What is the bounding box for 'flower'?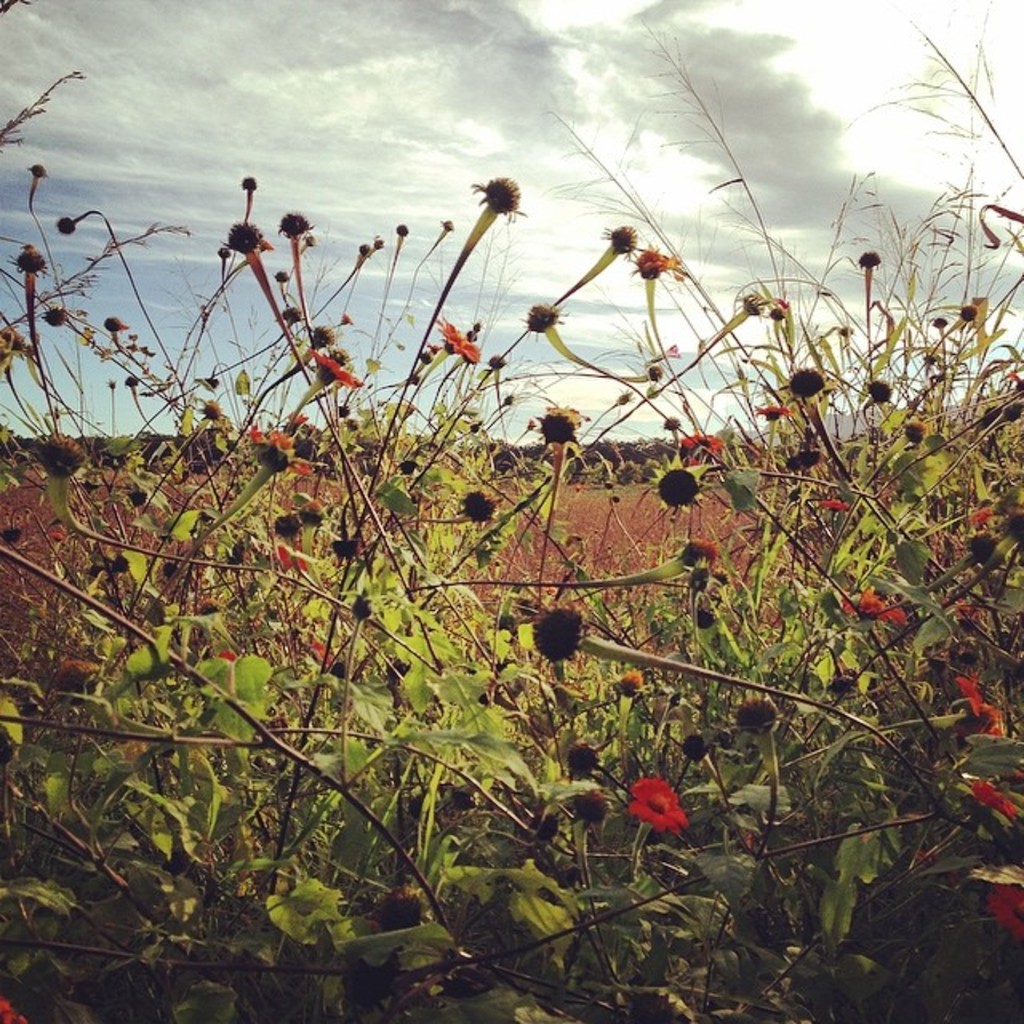
l=629, t=781, r=688, b=835.
